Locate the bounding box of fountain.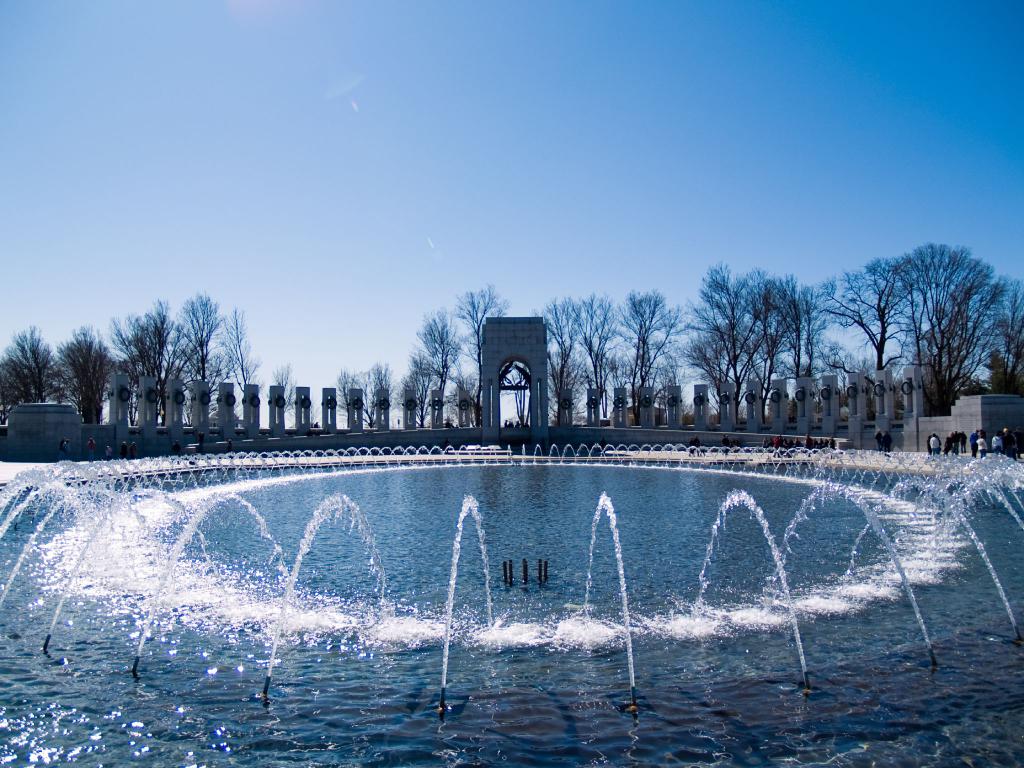
Bounding box: [x1=0, y1=438, x2=1022, y2=723].
